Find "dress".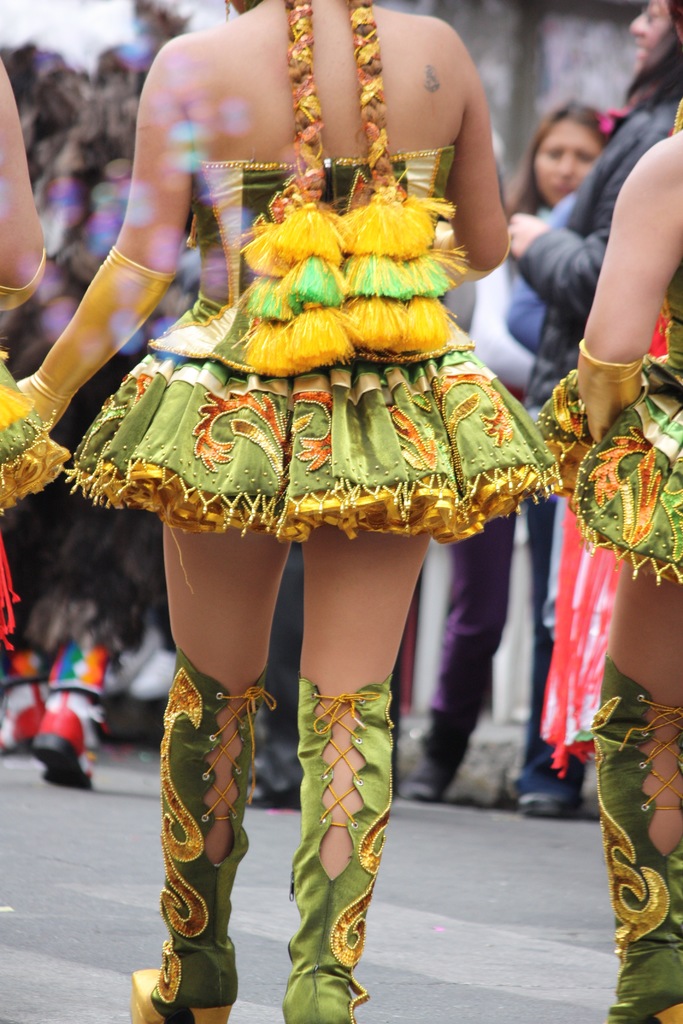
left=0, top=354, right=71, bottom=513.
